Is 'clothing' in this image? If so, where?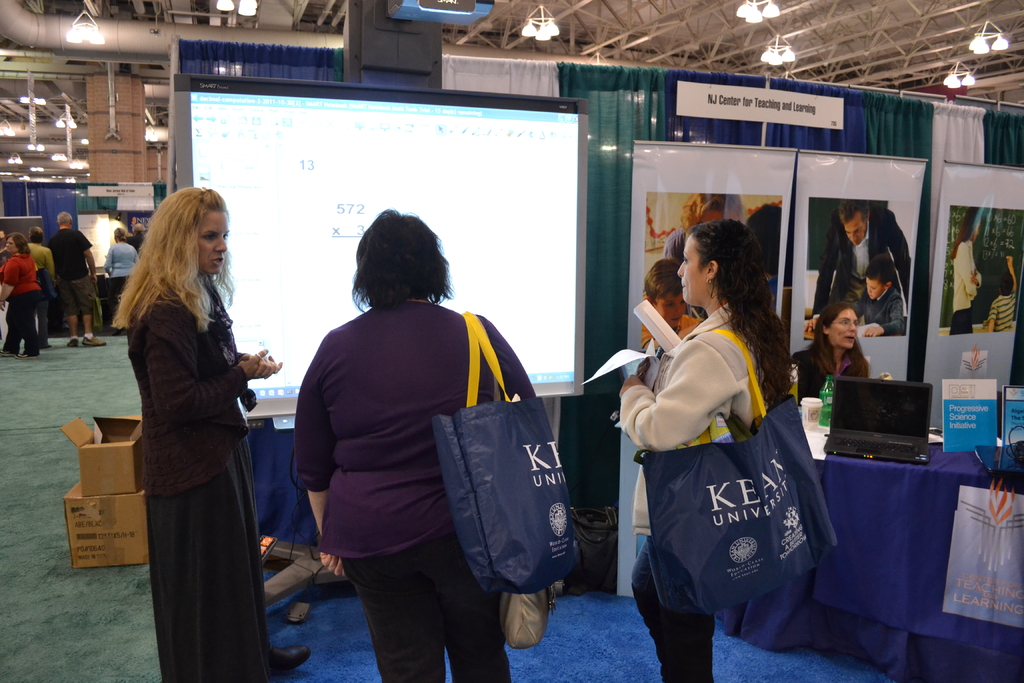
Yes, at [0, 254, 43, 352].
